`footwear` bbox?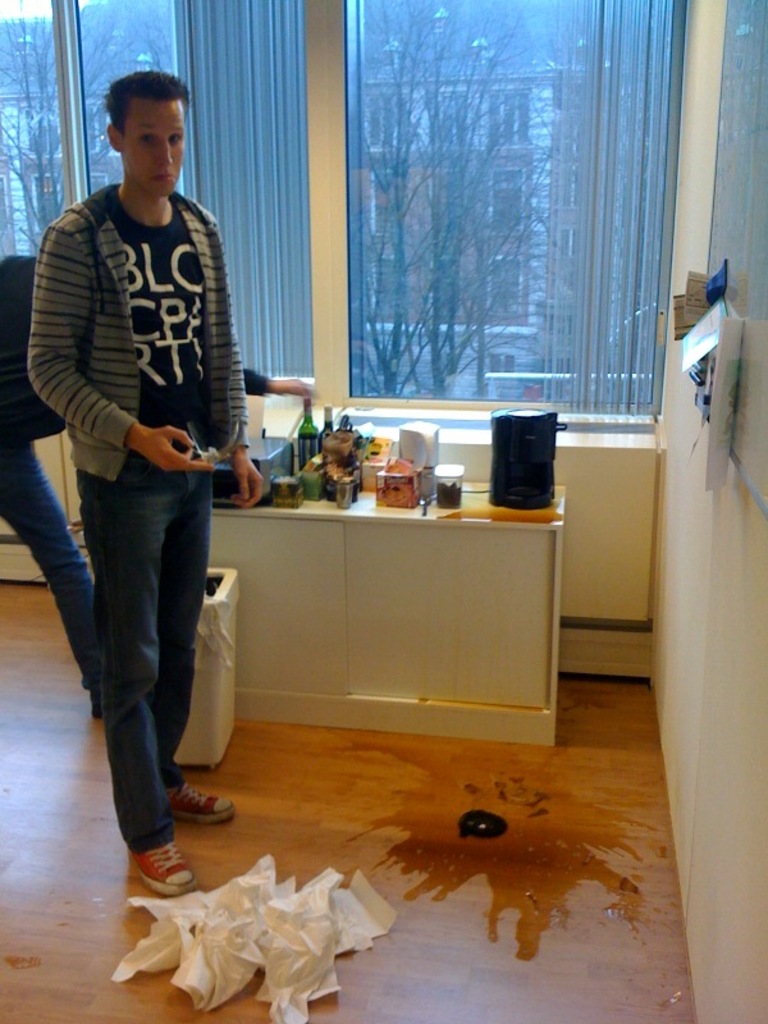
{"left": 123, "top": 826, "right": 192, "bottom": 924}
